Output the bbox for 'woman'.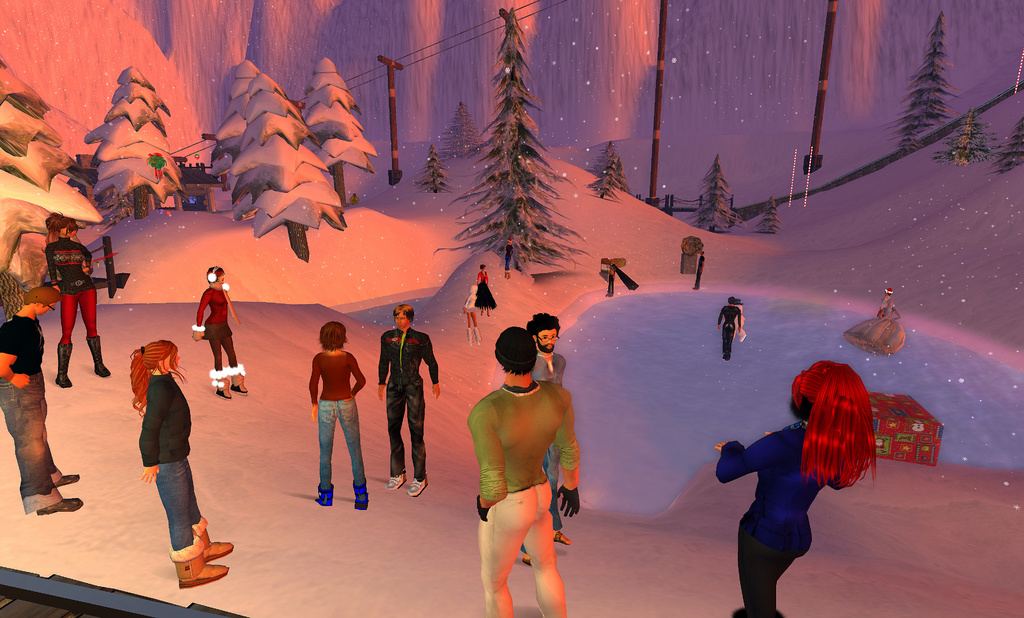
<box>125,338,237,594</box>.
